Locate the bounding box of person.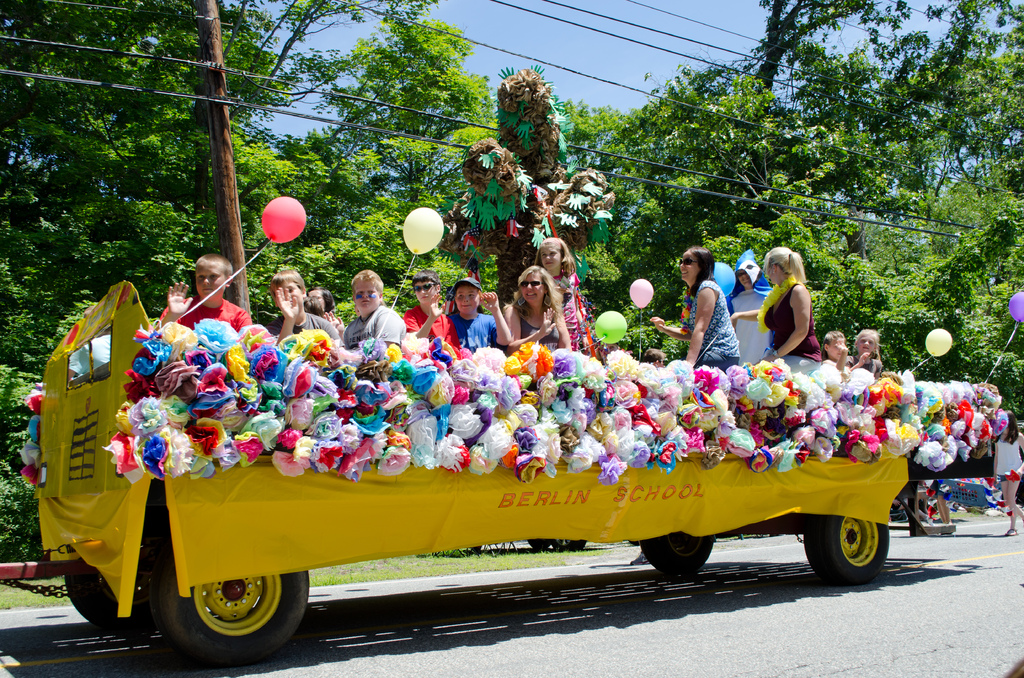
Bounding box: select_region(161, 255, 252, 336).
